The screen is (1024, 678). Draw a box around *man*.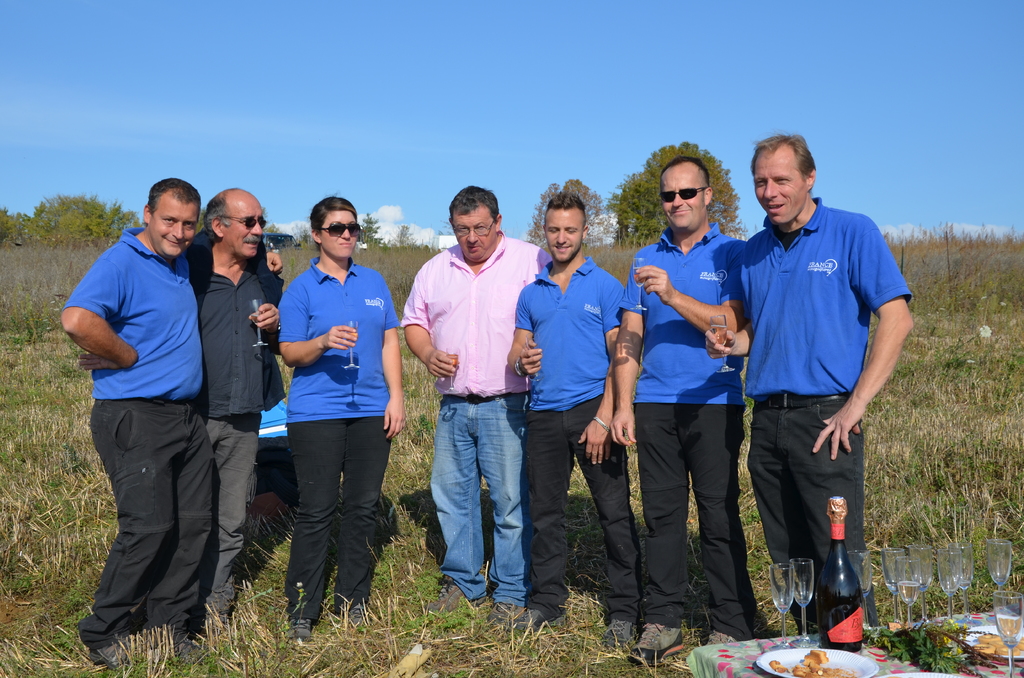
bbox=[611, 156, 748, 646].
